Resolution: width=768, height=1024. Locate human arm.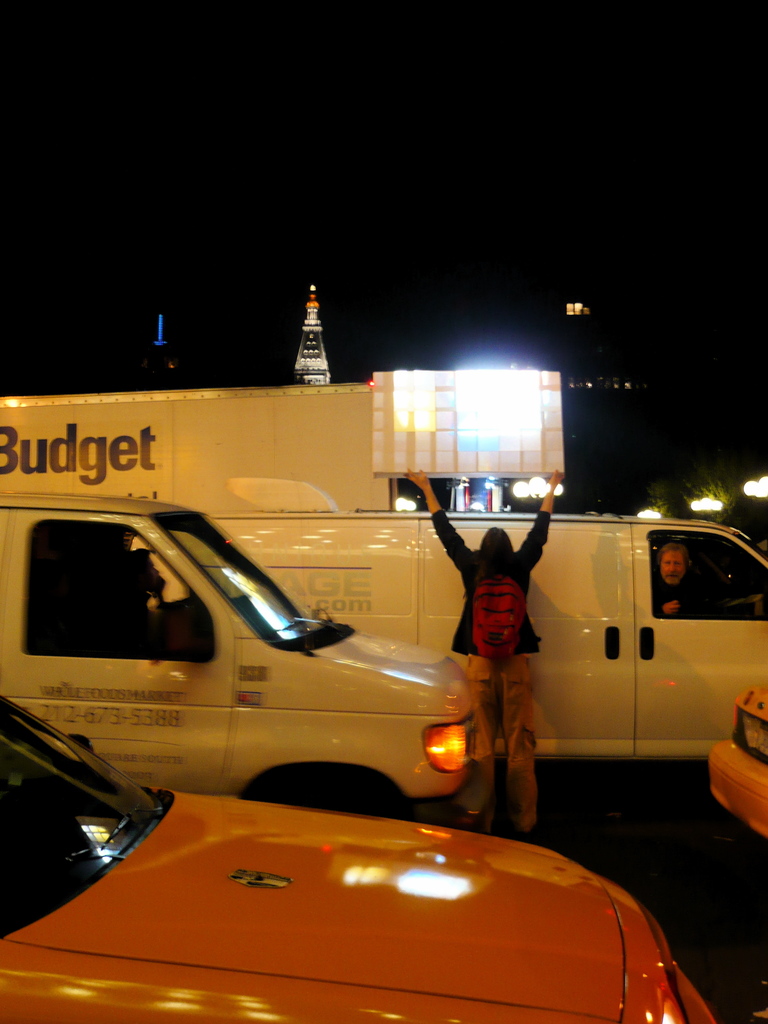
[394, 464, 464, 574].
